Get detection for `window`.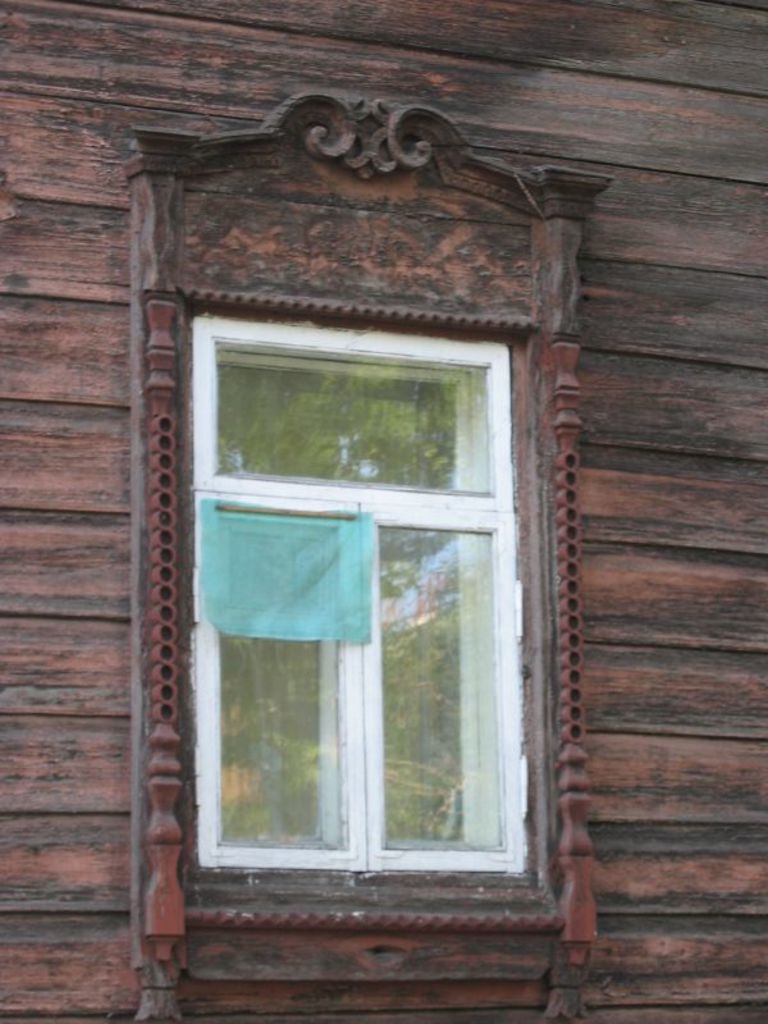
Detection: 131/212/517/823.
